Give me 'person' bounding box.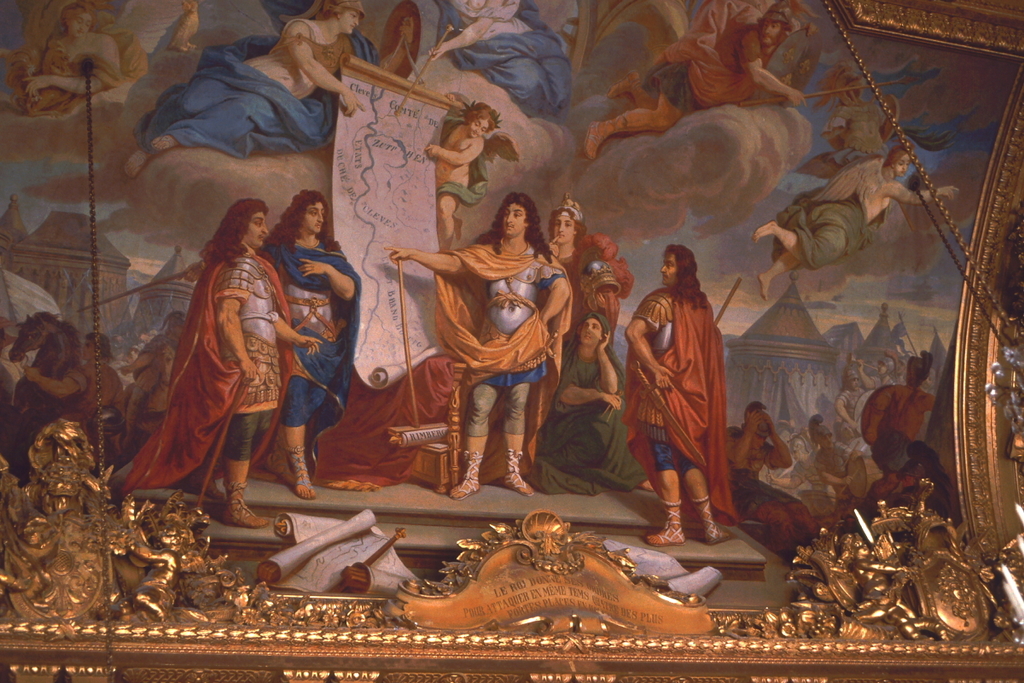
{"x1": 189, "y1": 214, "x2": 265, "y2": 534}.
